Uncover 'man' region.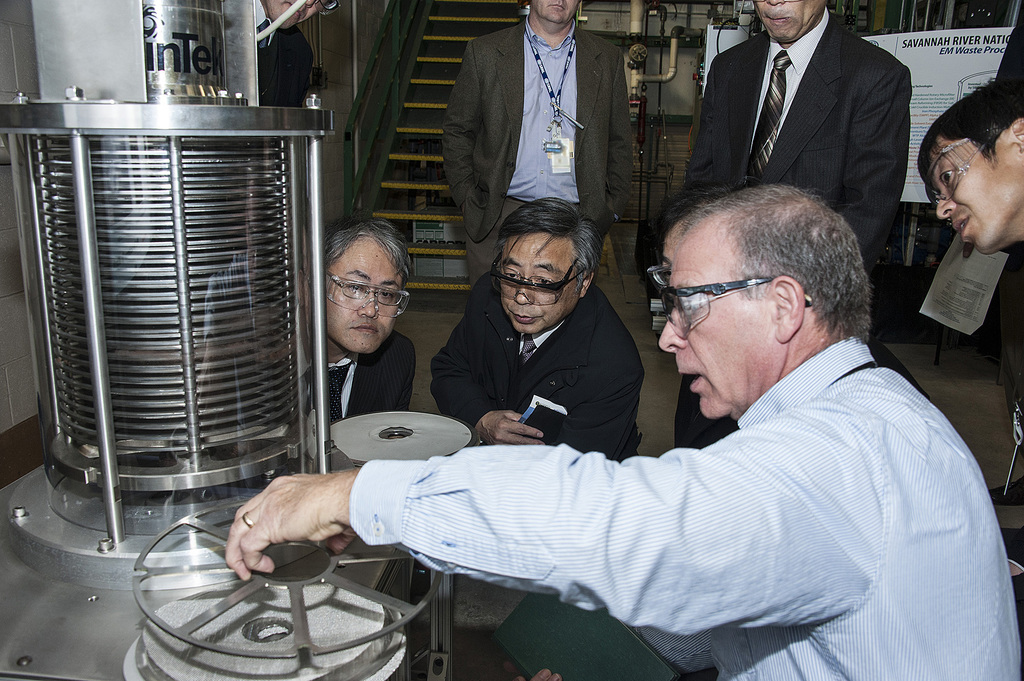
Uncovered: box=[255, 0, 337, 106].
